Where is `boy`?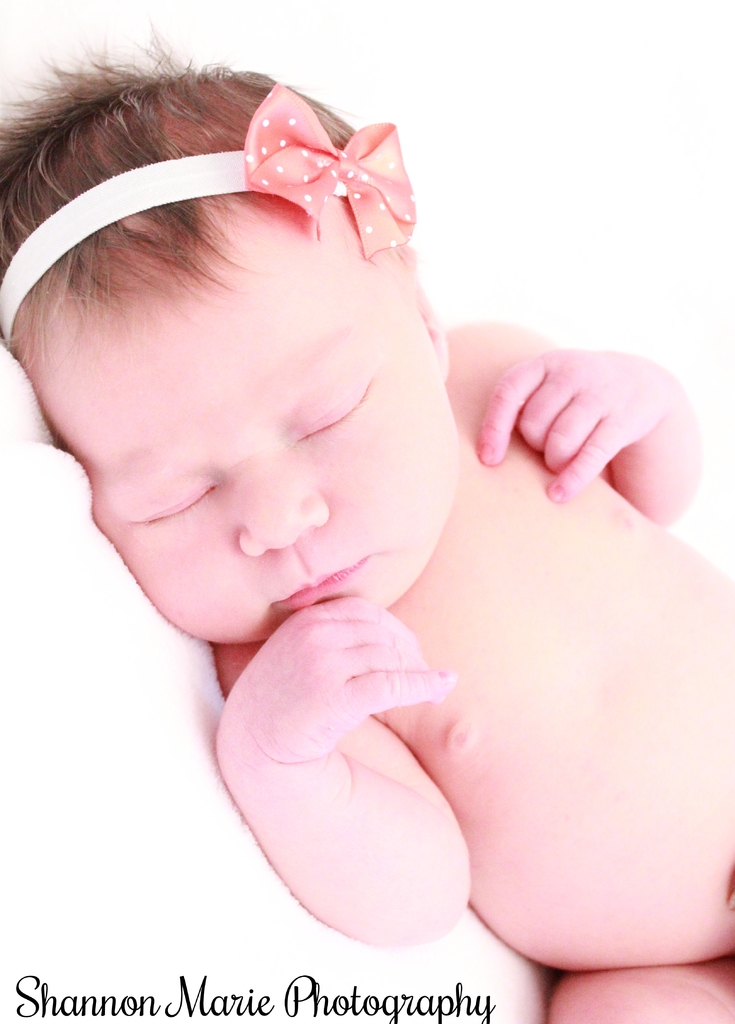
<bbox>0, 41, 734, 1023</bbox>.
